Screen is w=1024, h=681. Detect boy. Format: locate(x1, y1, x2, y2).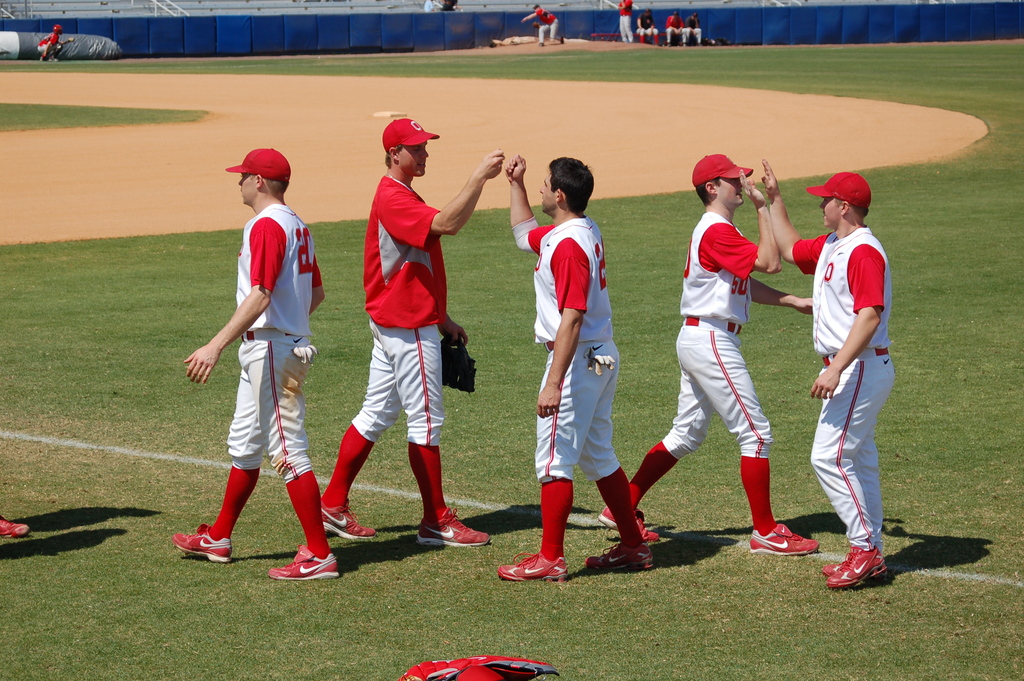
locate(163, 125, 338, 577).
